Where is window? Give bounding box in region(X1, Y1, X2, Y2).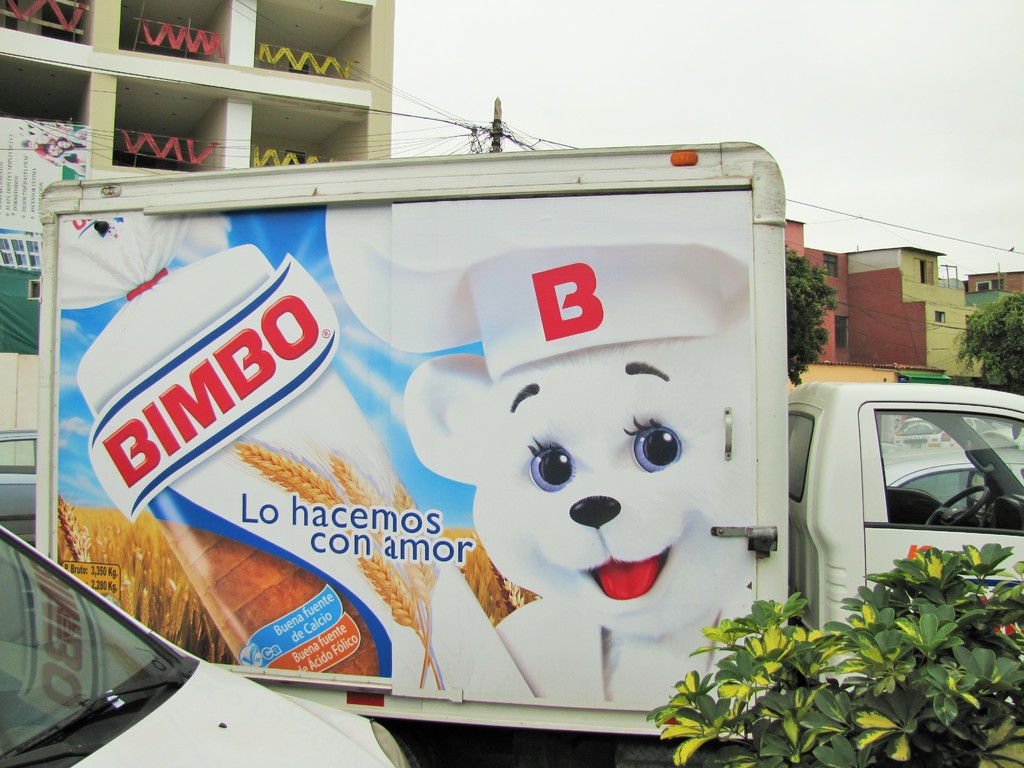
region(824, 249, 844, 282).
